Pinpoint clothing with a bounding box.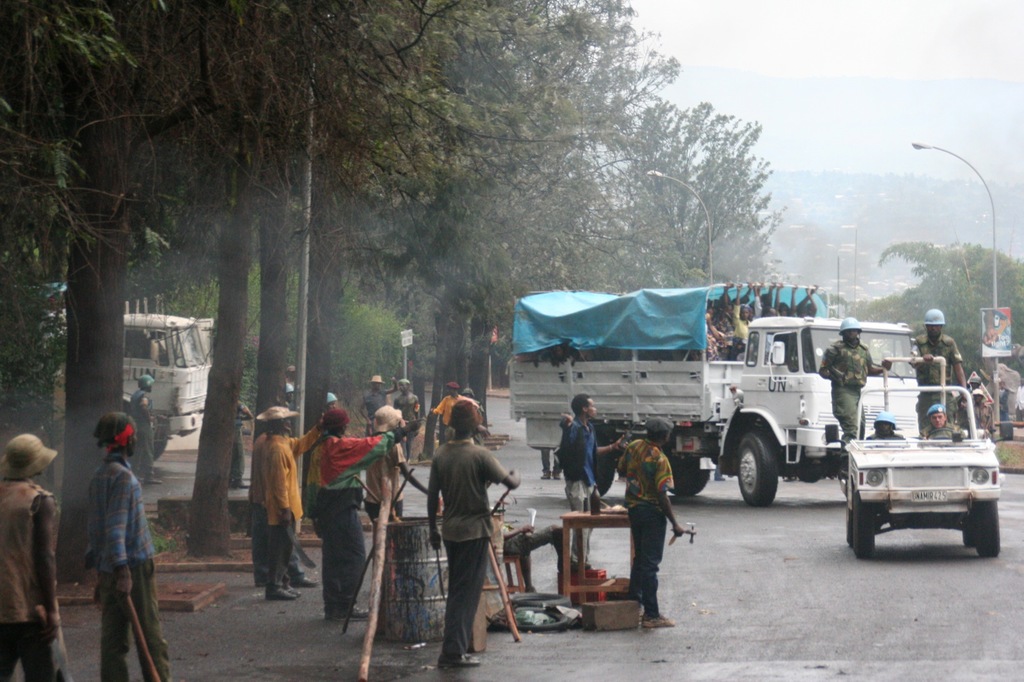
select_region(919, 420, 964, 442).
